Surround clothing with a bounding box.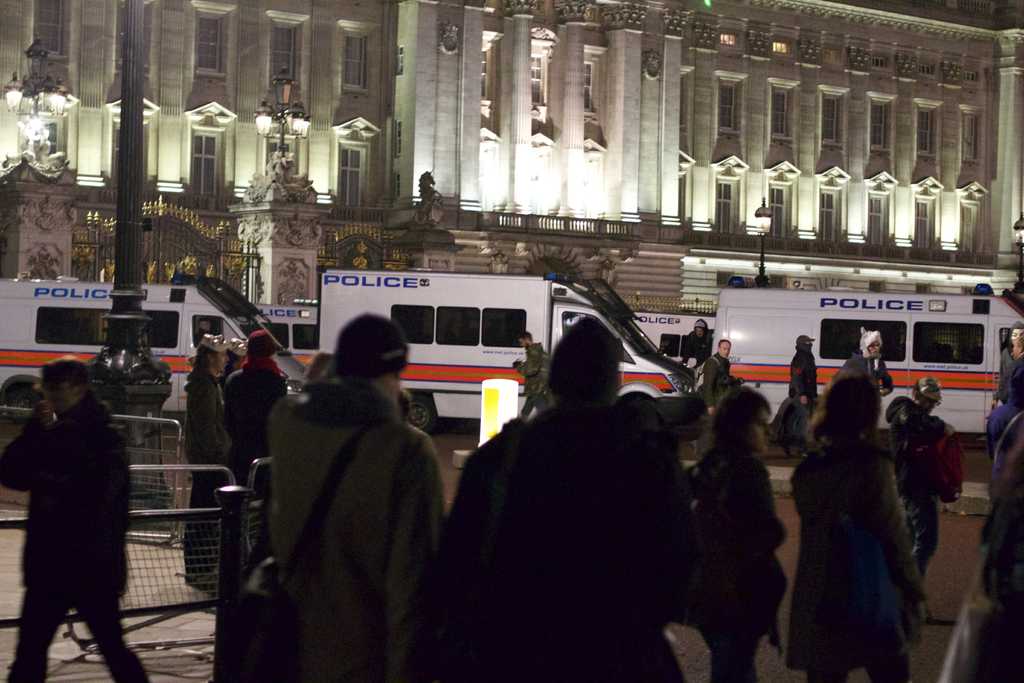
detection(830, 344, 893, 391).
